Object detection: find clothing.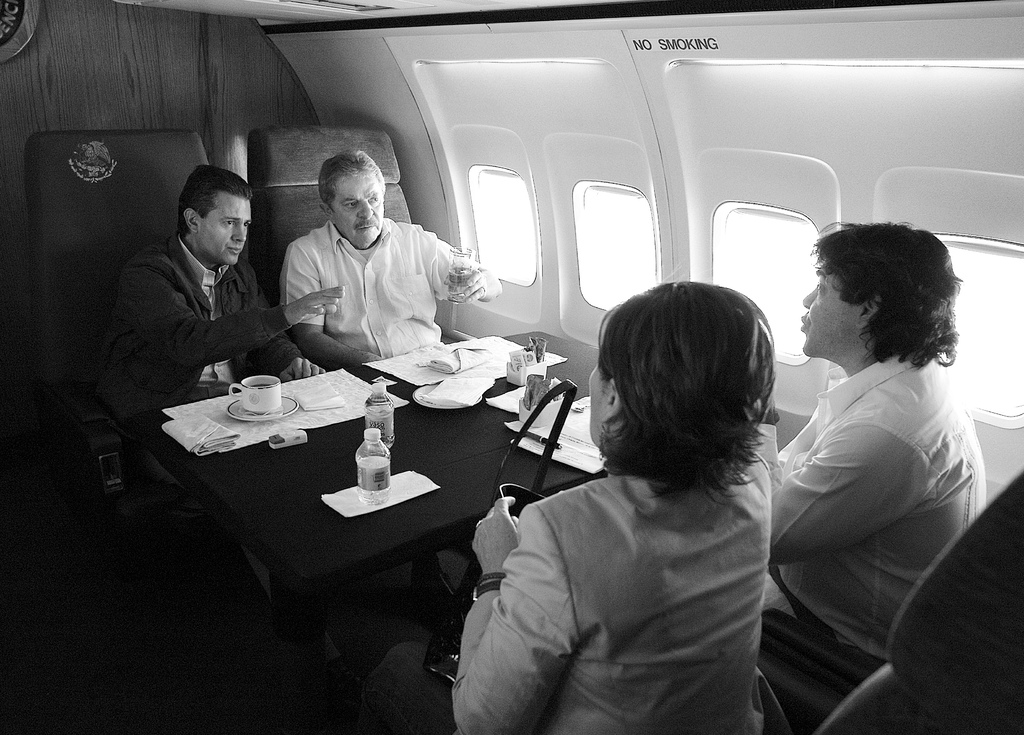
(left=280, top=215, right=488, bottom=348).
